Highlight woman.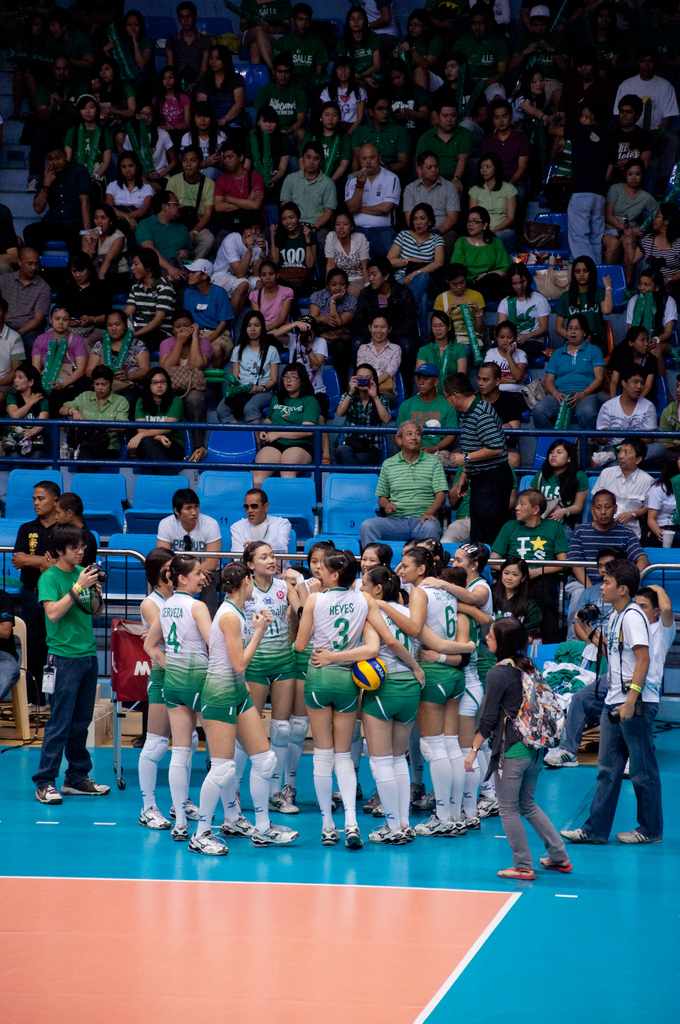
Highlighted region: [left=308, top=268, right=355, bottom=390].
